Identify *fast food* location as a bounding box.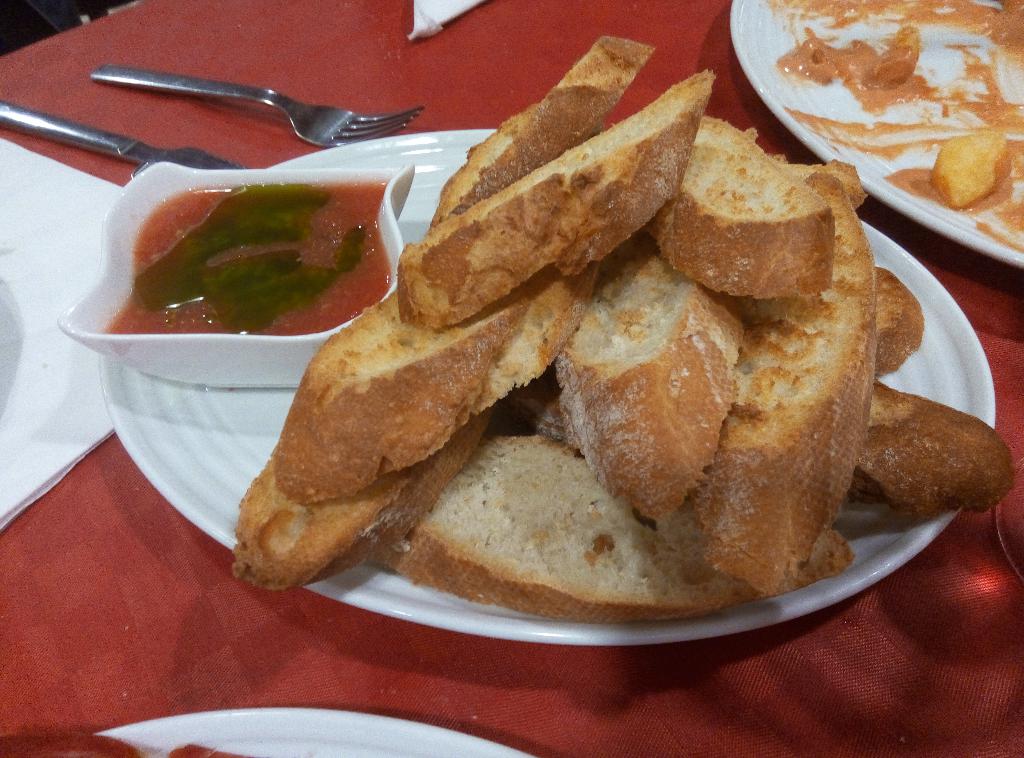
685:177:878:594.
